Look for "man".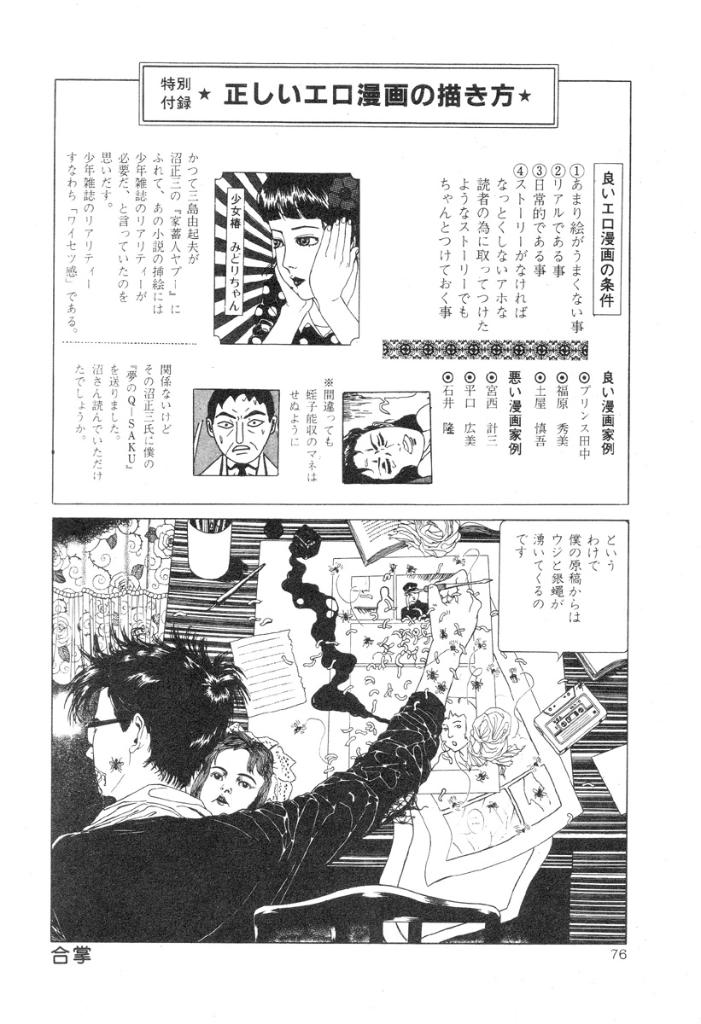
Found: left=196, top=382, right=271, bottom=485.
